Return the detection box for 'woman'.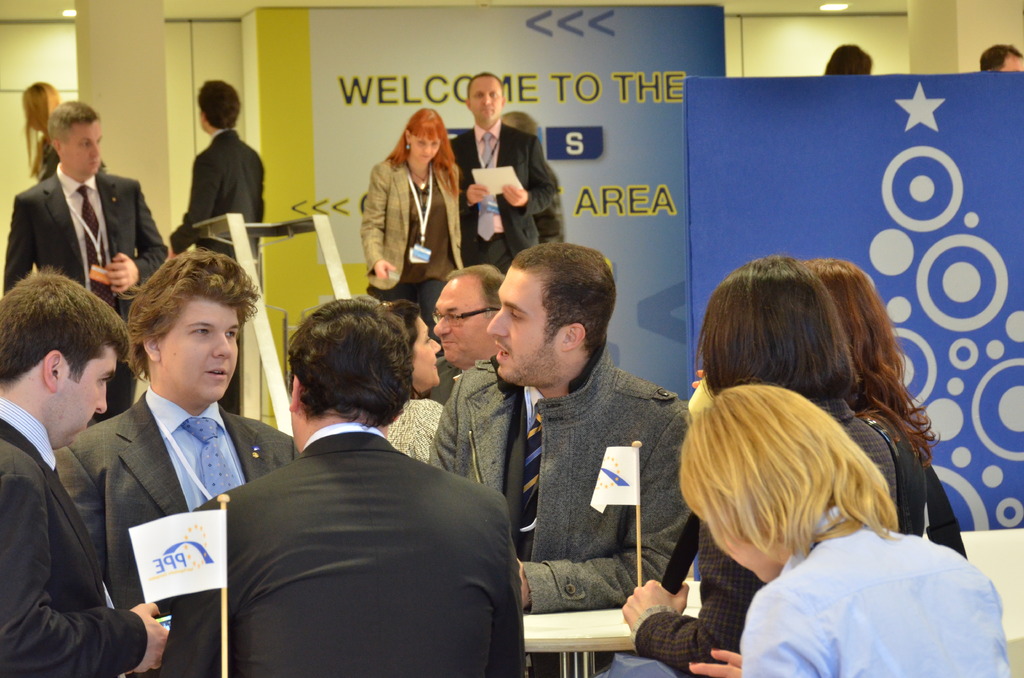
bbox=[351, 104, 463, 343].
